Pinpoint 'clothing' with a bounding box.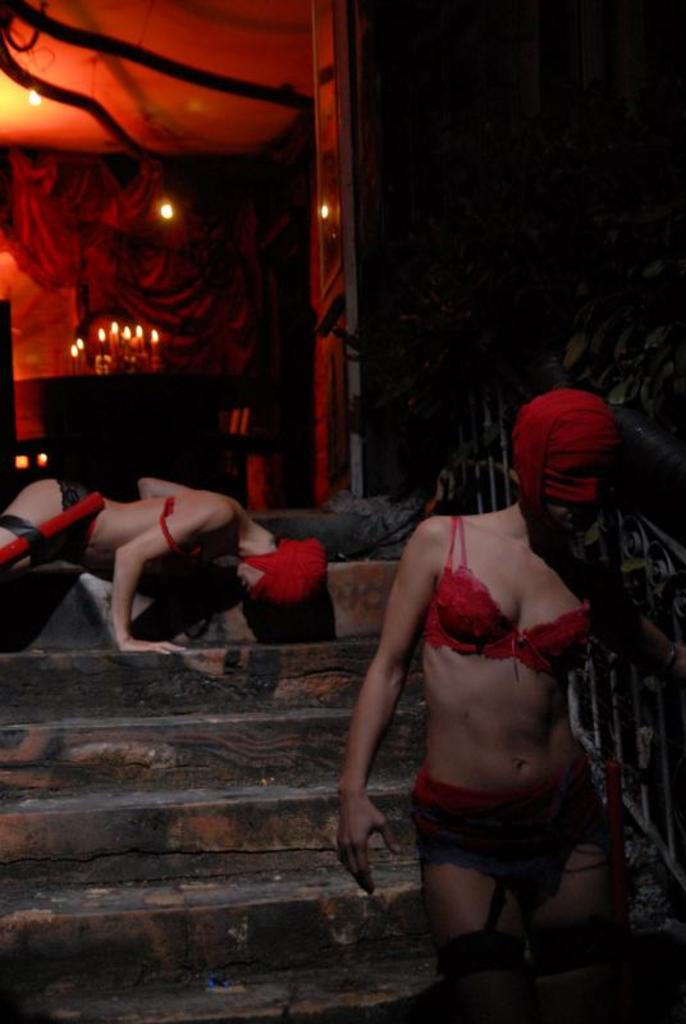
locate(59, 476, 102, 573).
